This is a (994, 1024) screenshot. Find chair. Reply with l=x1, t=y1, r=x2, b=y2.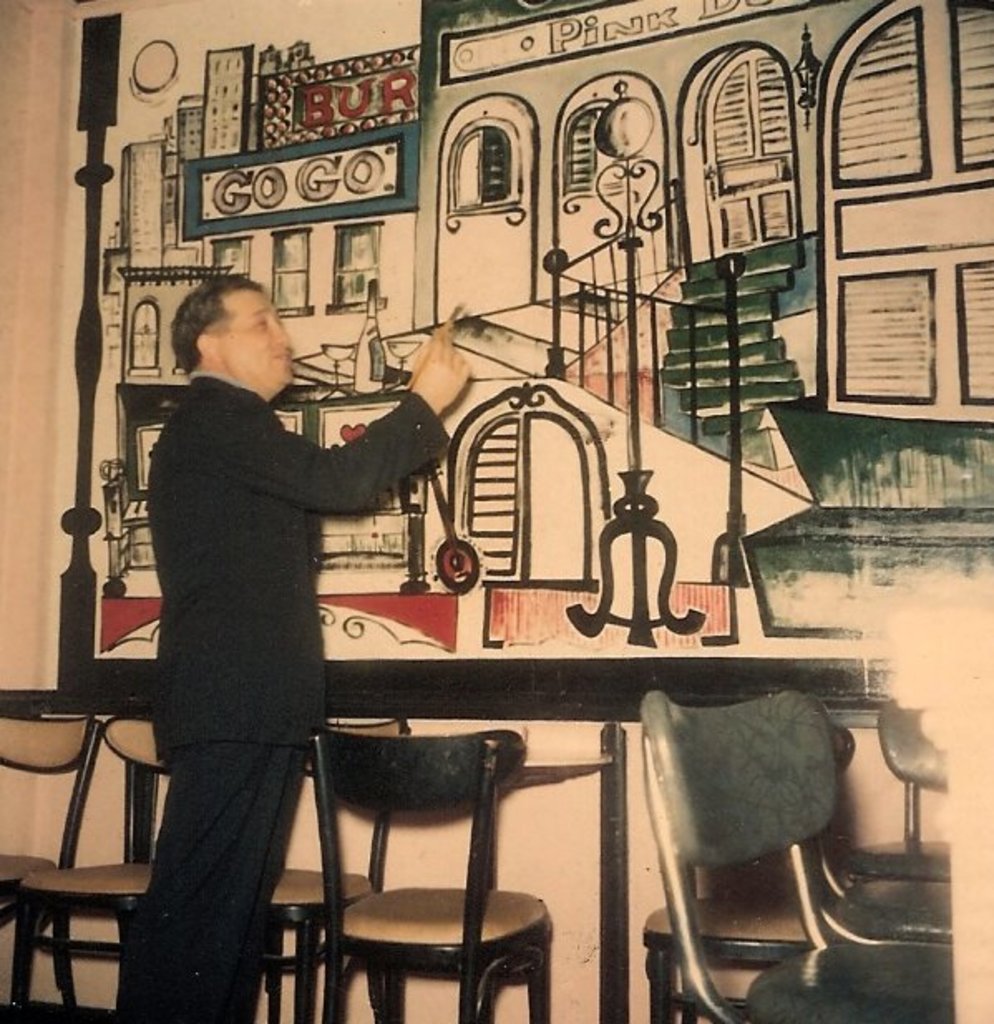
l=642, t=724, r=856, b=1021.
